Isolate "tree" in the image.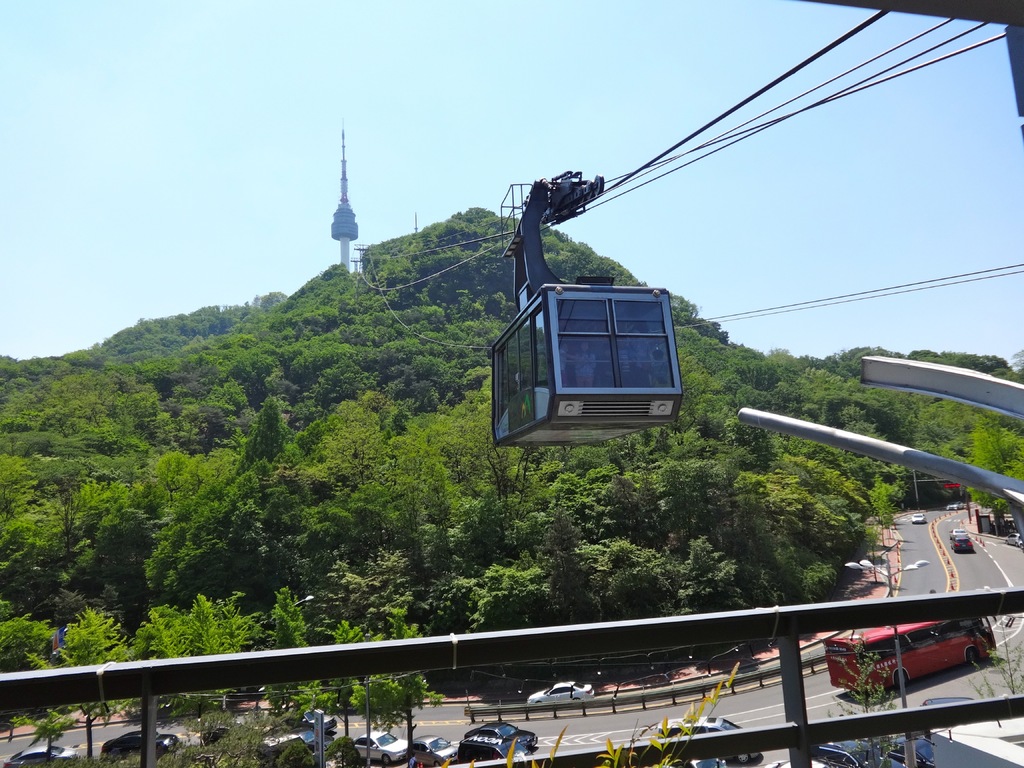
Isolated region: (left=33, top=705, right=364, bottom=767).
